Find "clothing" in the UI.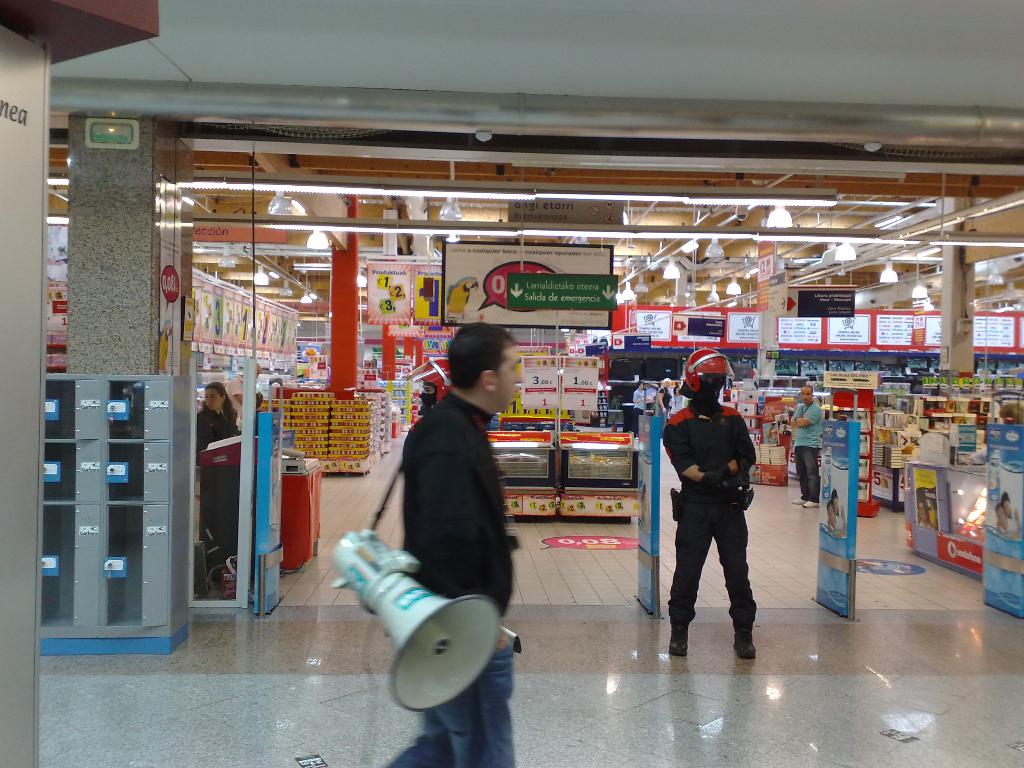
UI element at box(634, 387, 645, 438).
